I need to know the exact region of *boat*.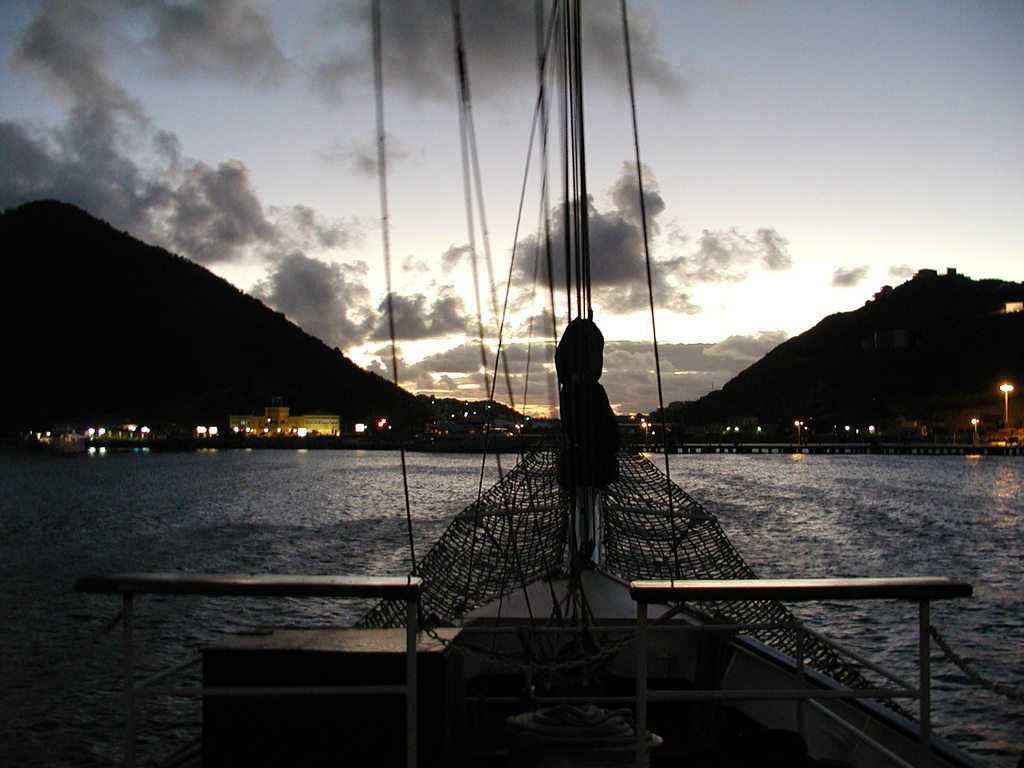
Region: x1=243, y1=31, x2=907, y2=732.
